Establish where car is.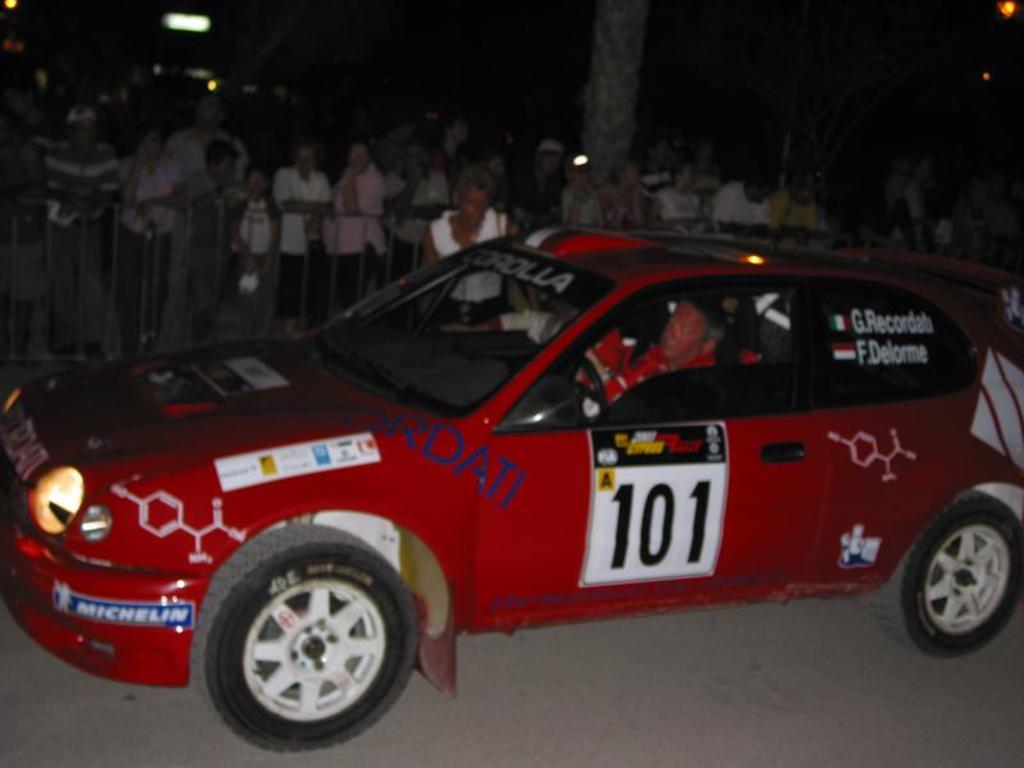
Established at 0, 224, 1023, 756.
